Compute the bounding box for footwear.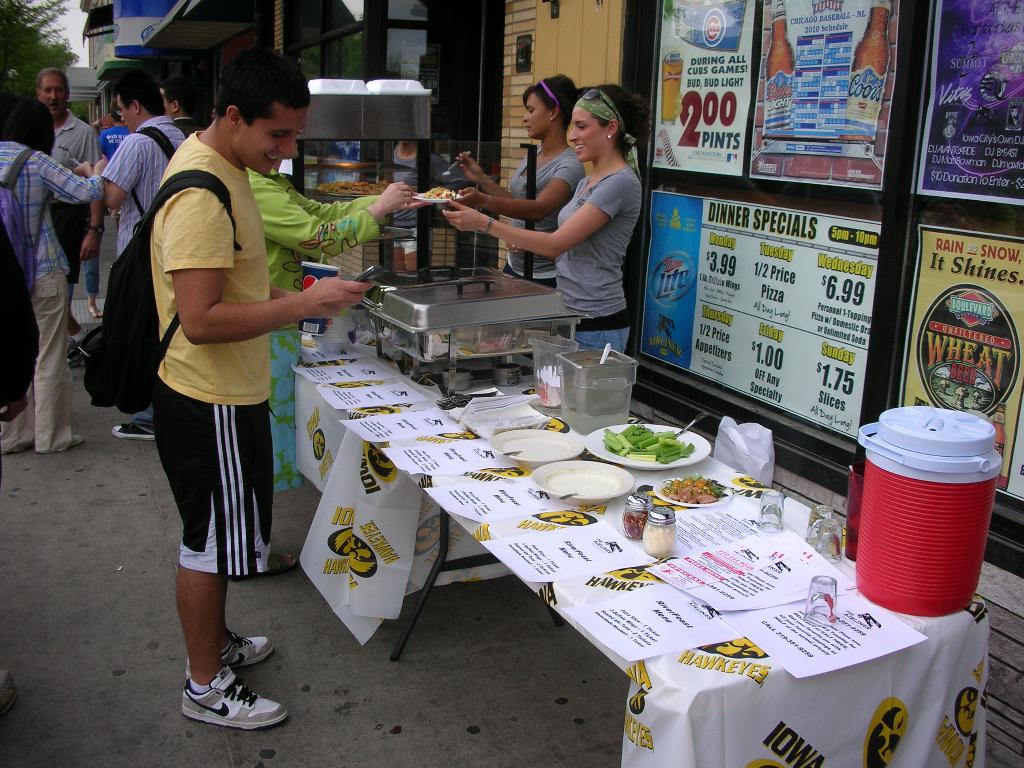
x1=108, y1=417, x2=156, y2=442.
